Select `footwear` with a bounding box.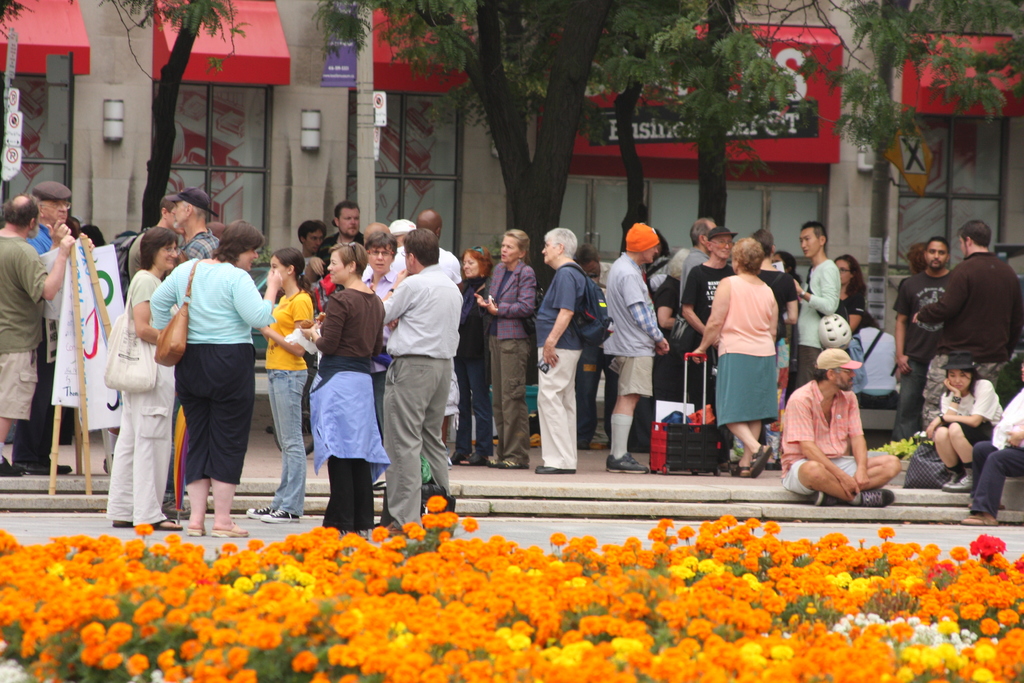
left=0, top=454, right=22, bottom=478.
